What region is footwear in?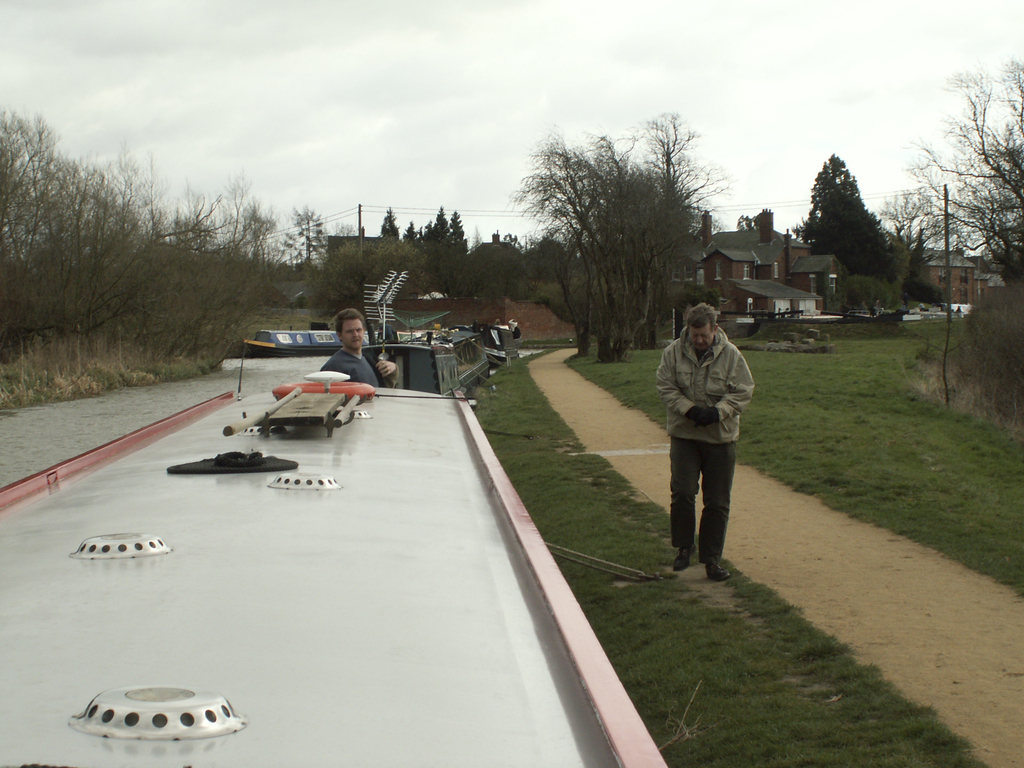
[x1=674, y1=547, x2=696, y2=569].
